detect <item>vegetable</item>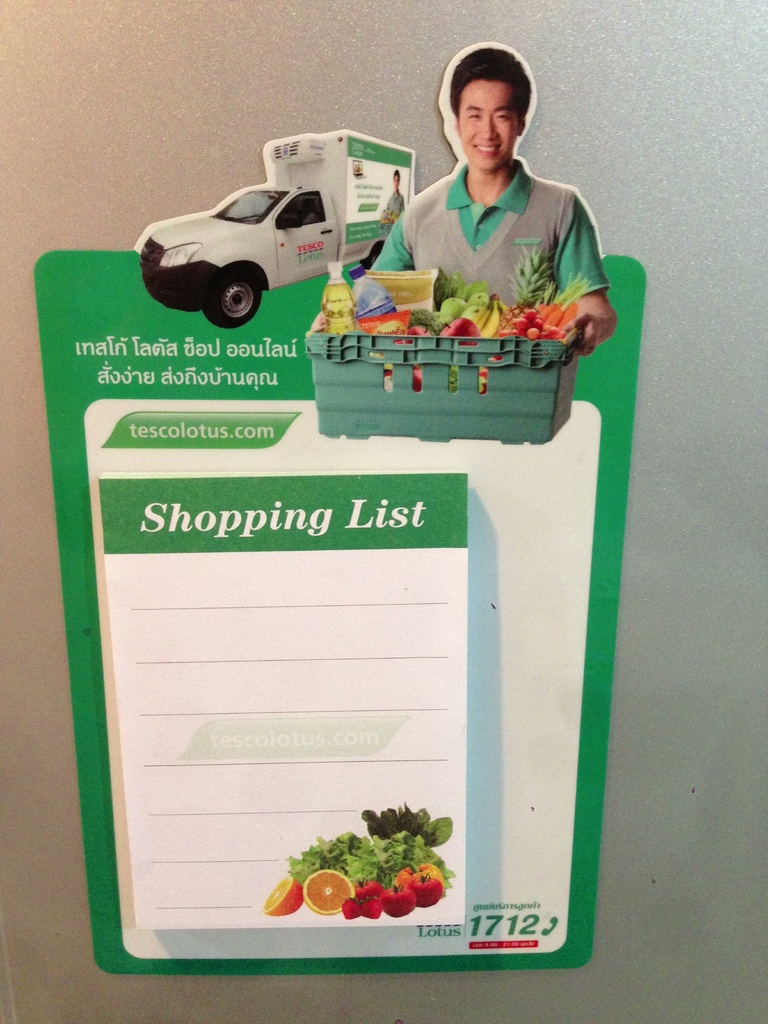
{"left": 353, "top": 878, "right": 378, "bottom": 899}
